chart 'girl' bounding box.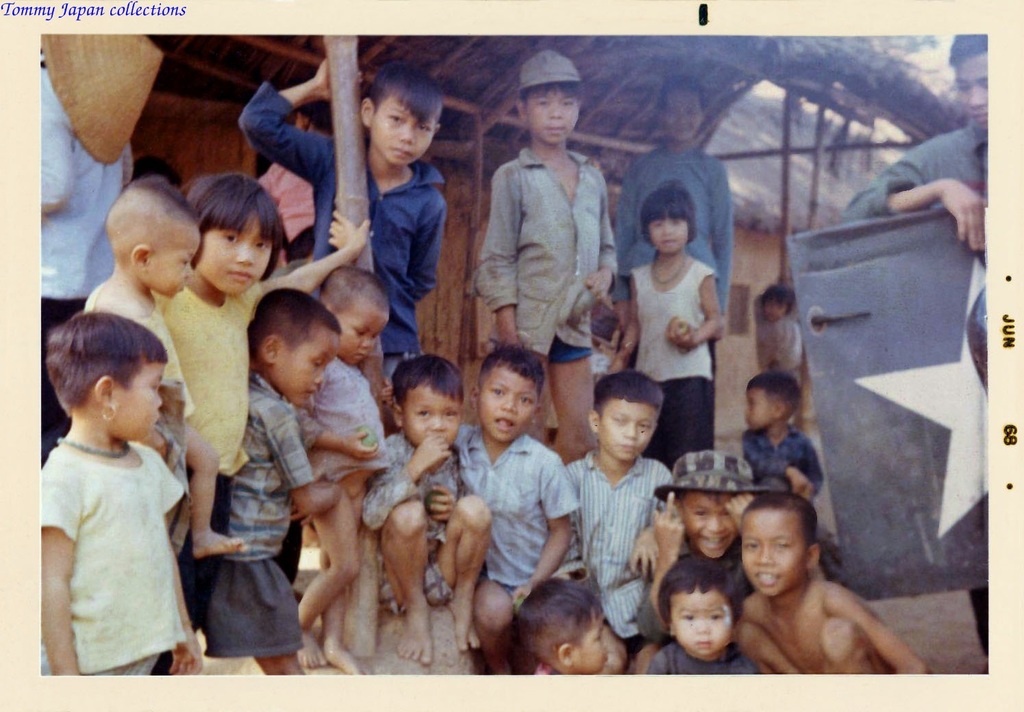
Charted: bbox=[40, 314, 204, 672].
